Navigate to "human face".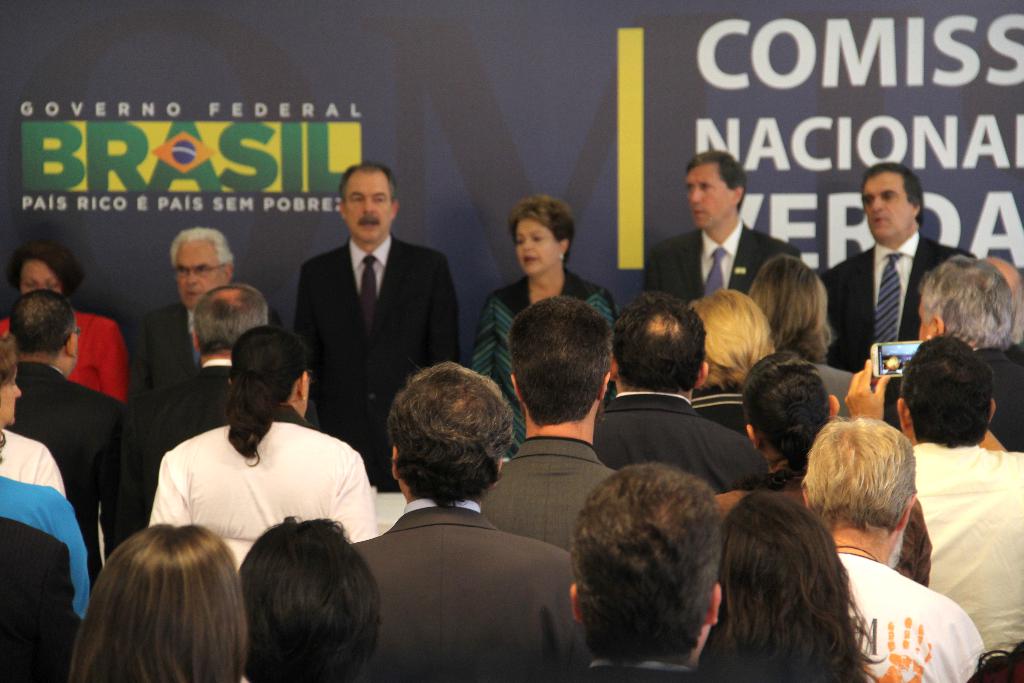
Navigation target: bbox=[20, 251, 64, 294].
